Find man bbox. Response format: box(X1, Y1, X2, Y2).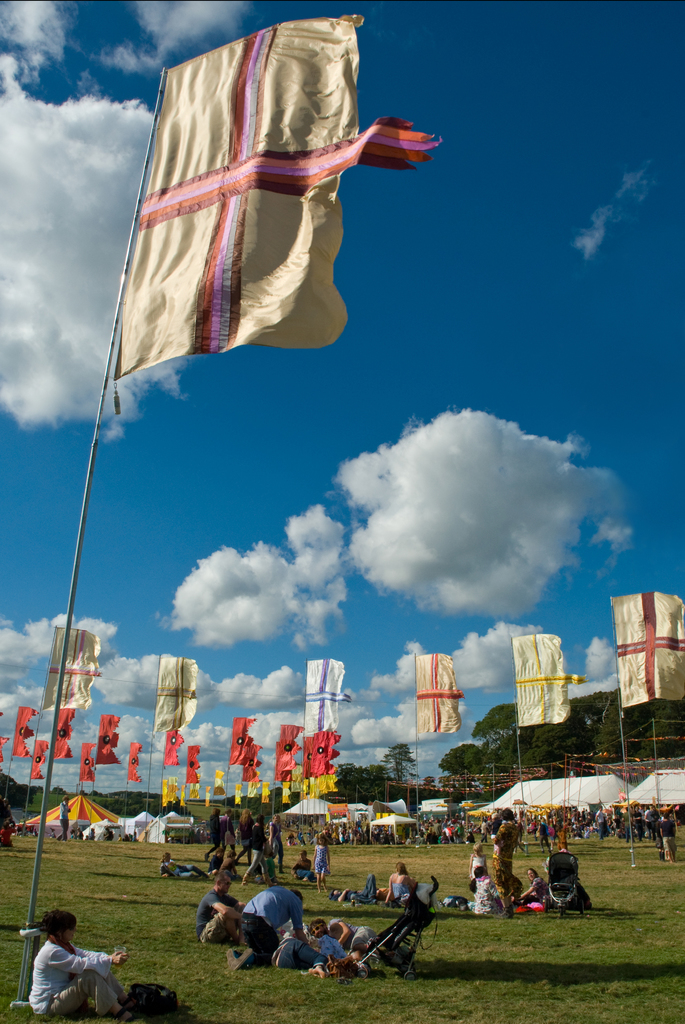
box(160, 849, 208, 879).
